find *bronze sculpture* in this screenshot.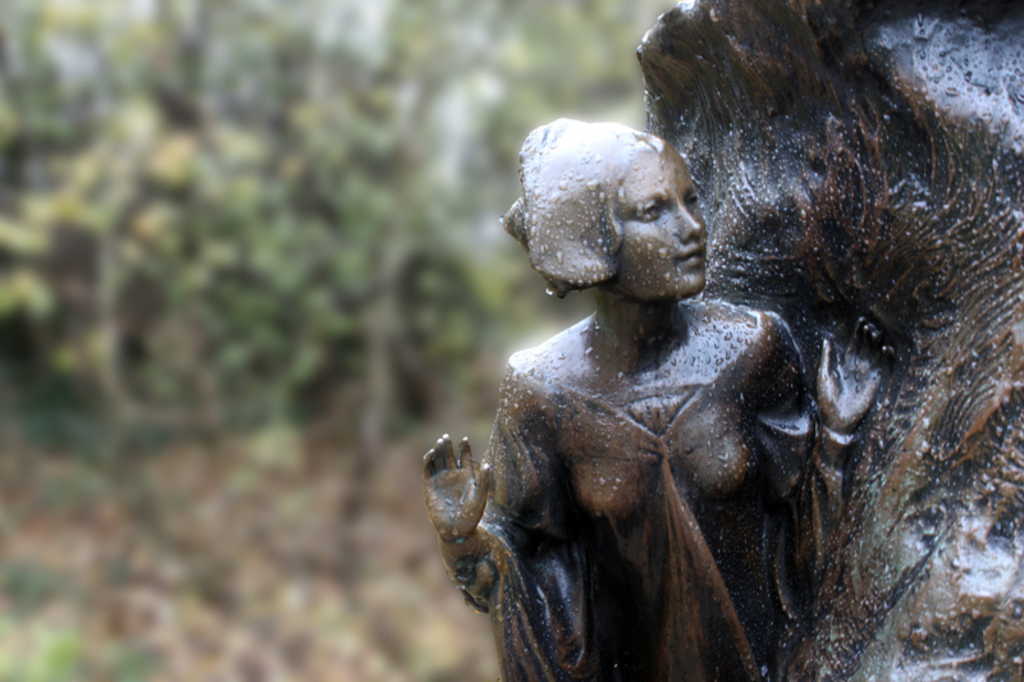
The bounding box for *bronze sculpture* is 419, 0, 1023, 681.
